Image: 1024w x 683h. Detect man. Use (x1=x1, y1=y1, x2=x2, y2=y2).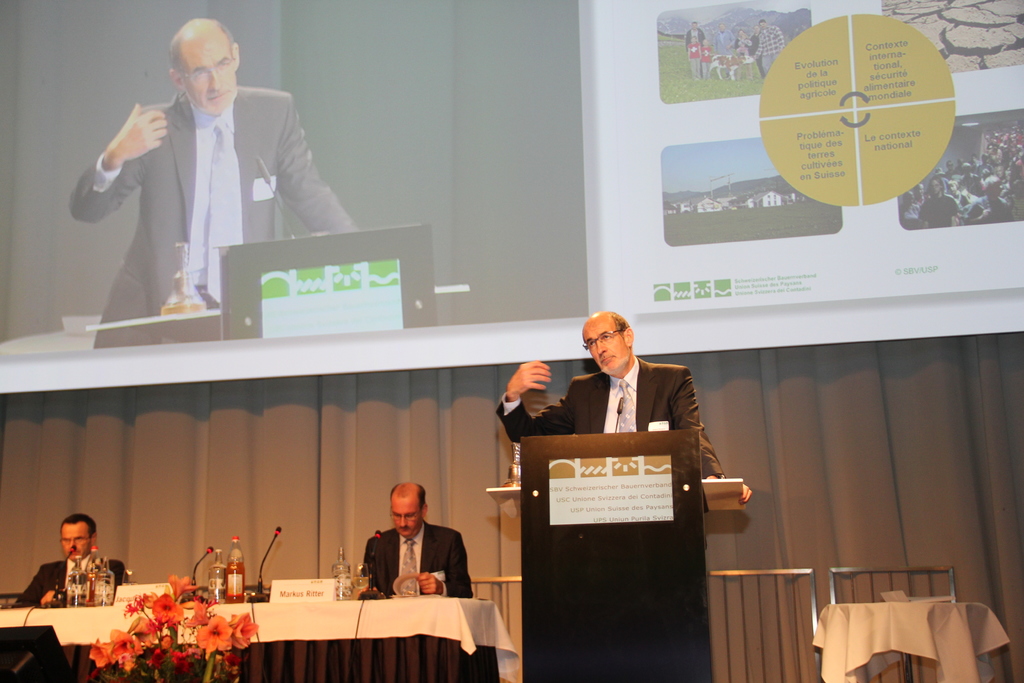
(x1=495, y1=311, x2=756, y2=504).
